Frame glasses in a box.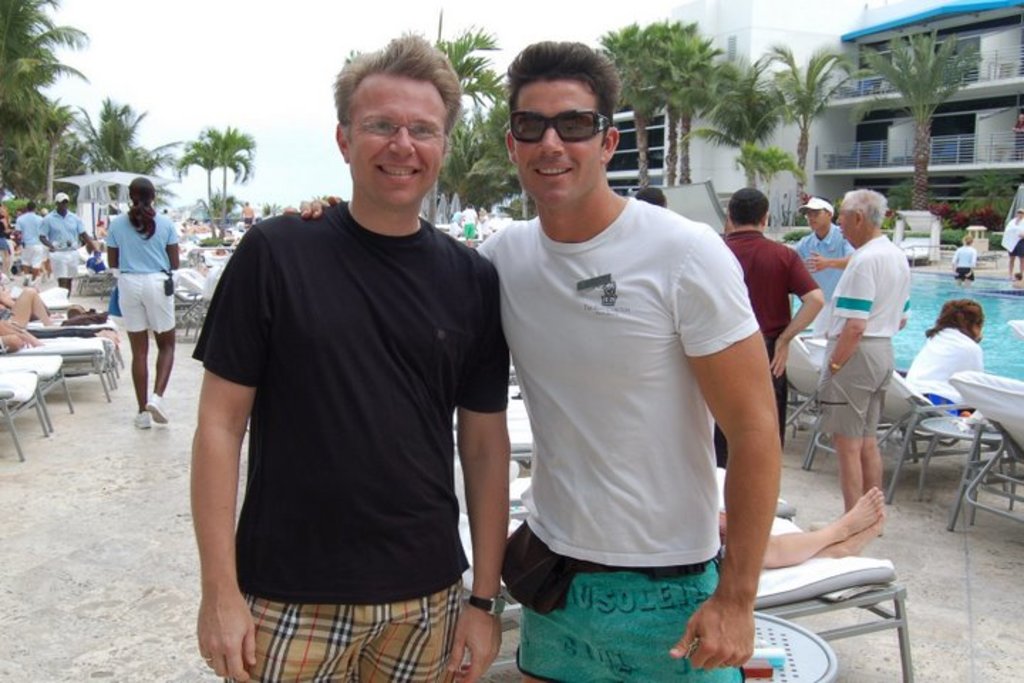
region(346, 115, 455, 148).
